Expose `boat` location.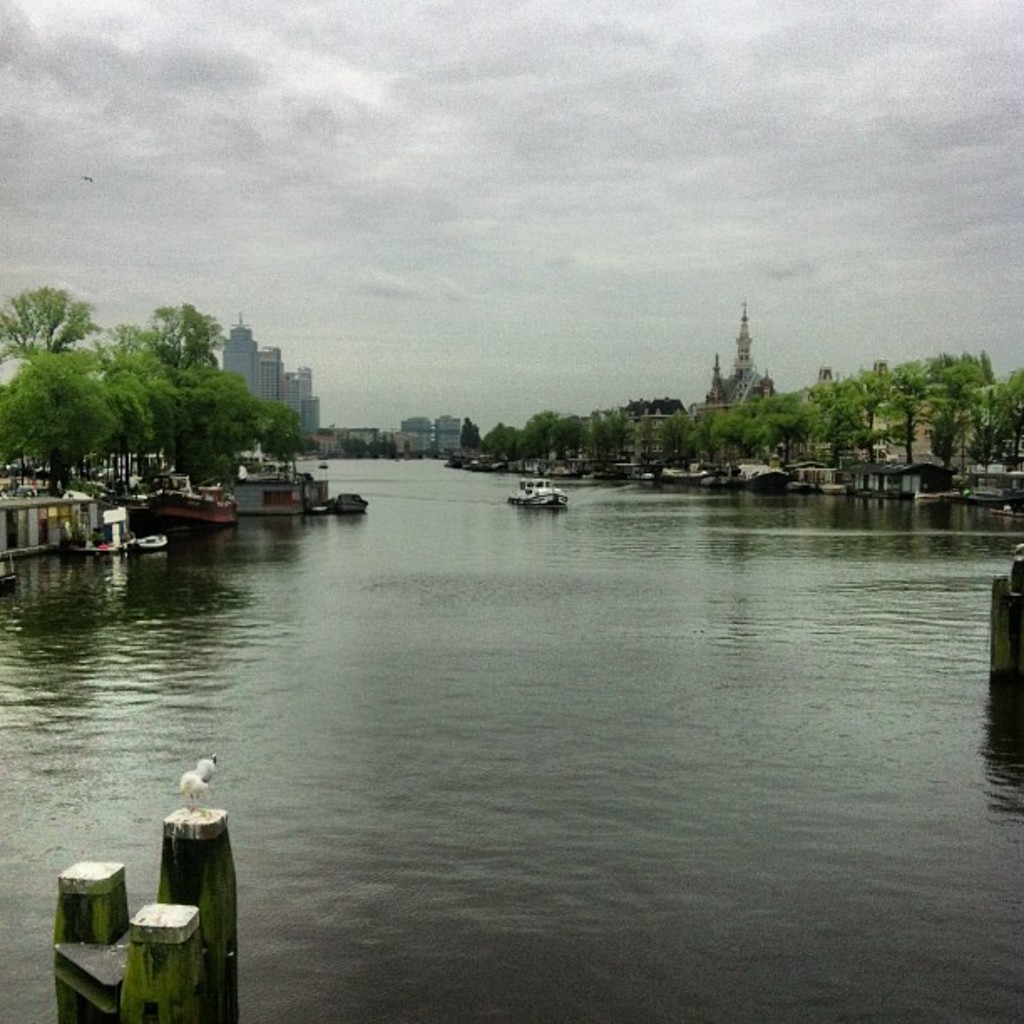
Exposed at bbox=[509, 475, 569, 509].
